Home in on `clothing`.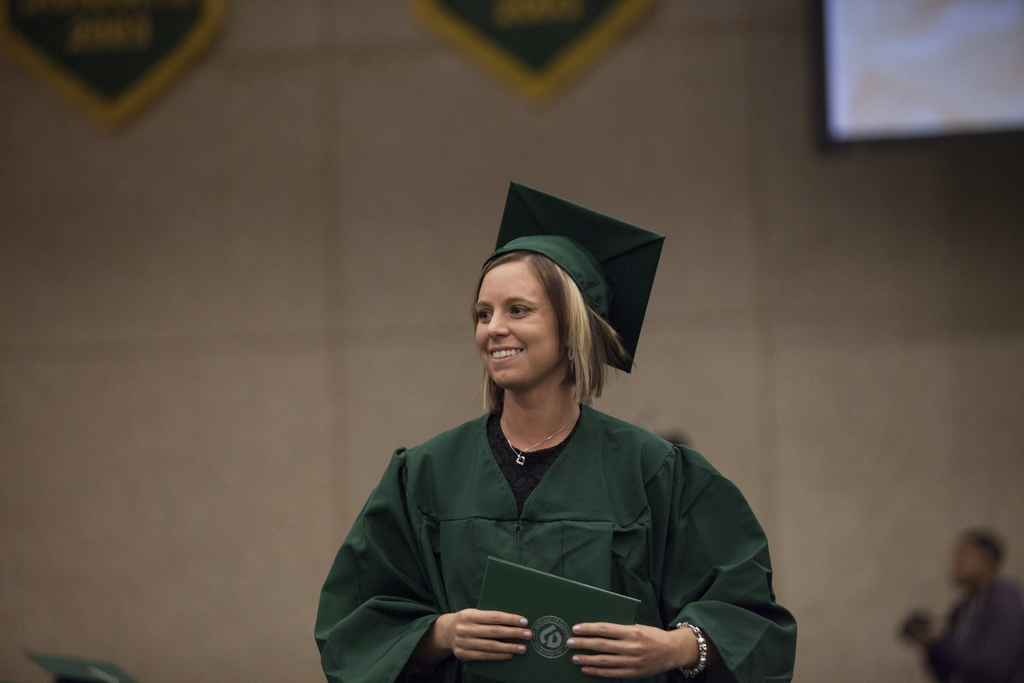
Homed in at bbox(314, 400, 796, 682).
